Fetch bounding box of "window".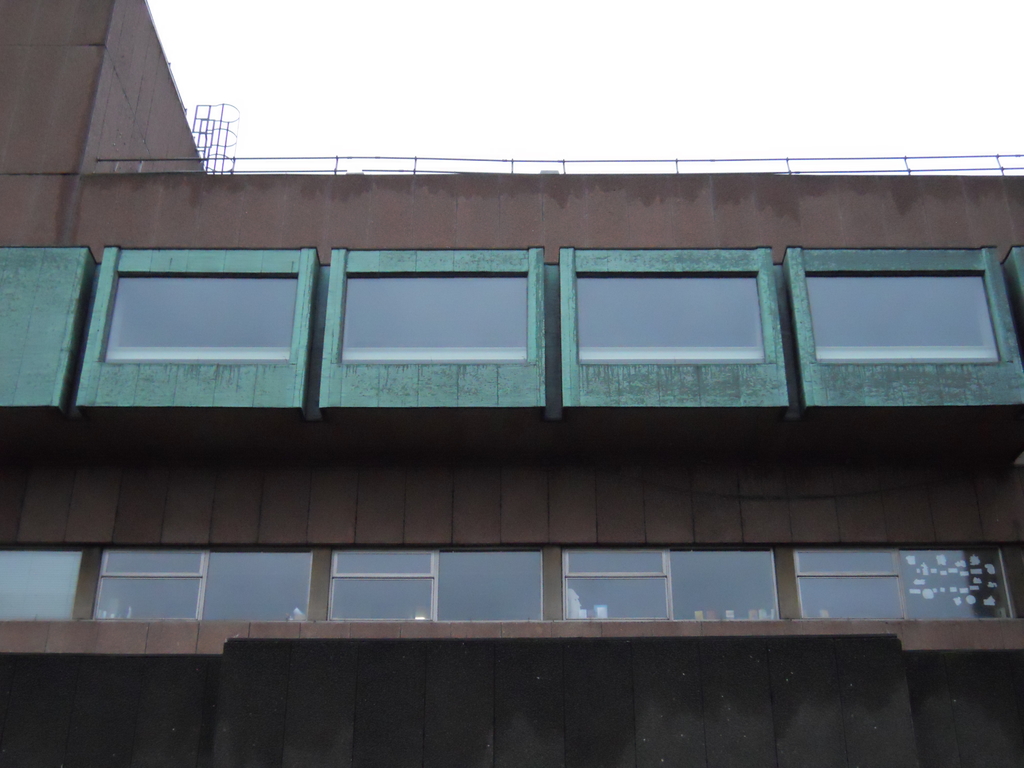
Bbox: x1=83 y1=246 x2=310 y2=410.
